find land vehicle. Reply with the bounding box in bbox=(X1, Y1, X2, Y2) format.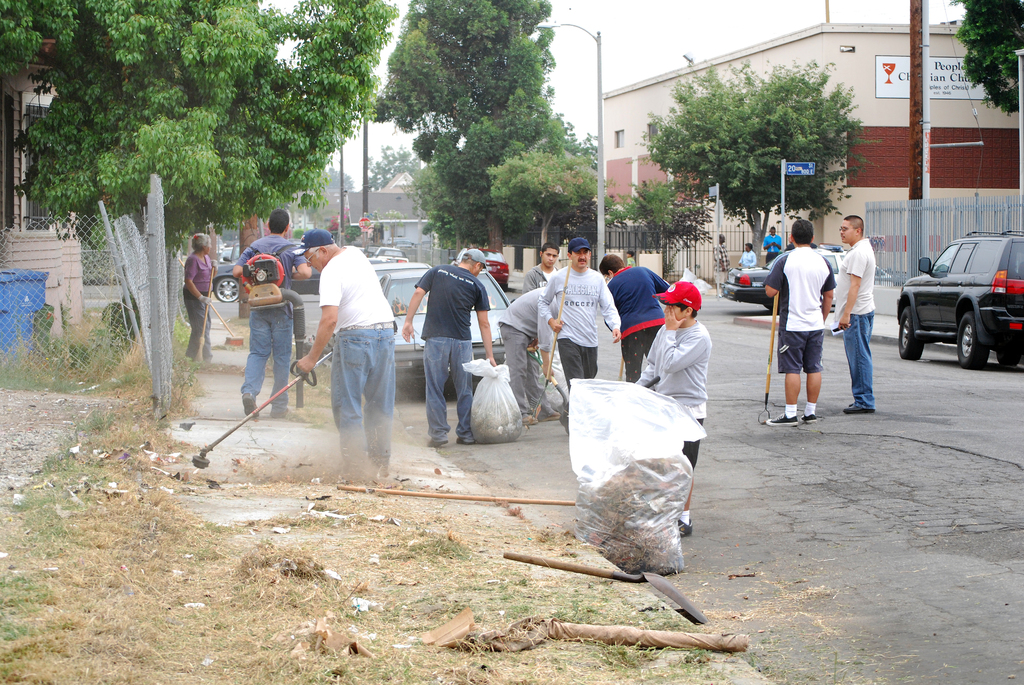
bbox=(373, 258, 433, 282).
